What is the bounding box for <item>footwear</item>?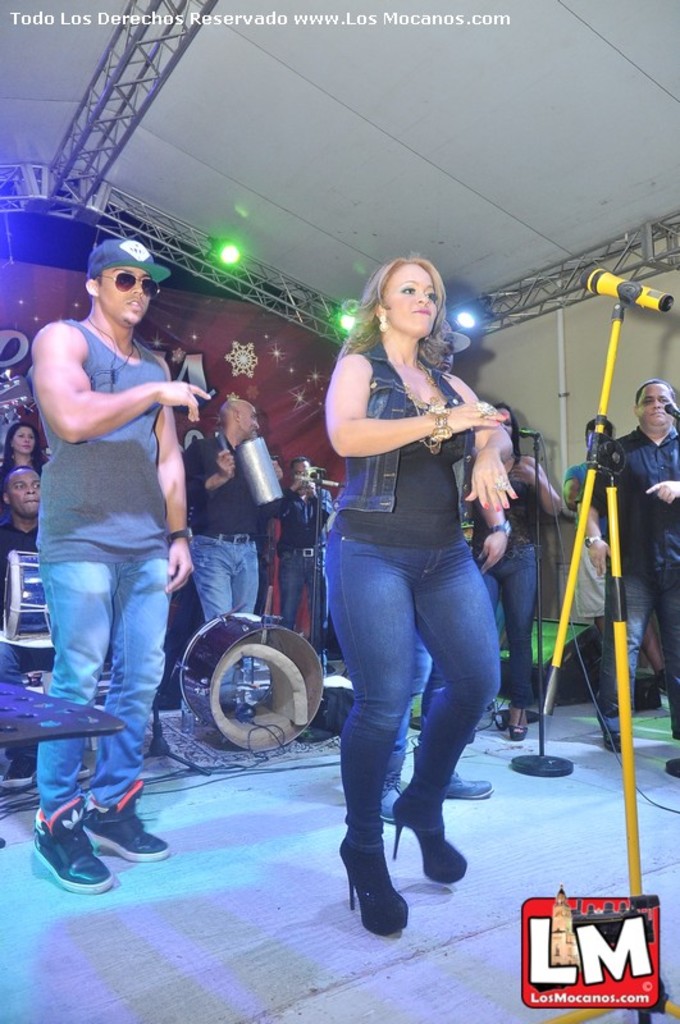
<box>334,849,410,941</box>.
